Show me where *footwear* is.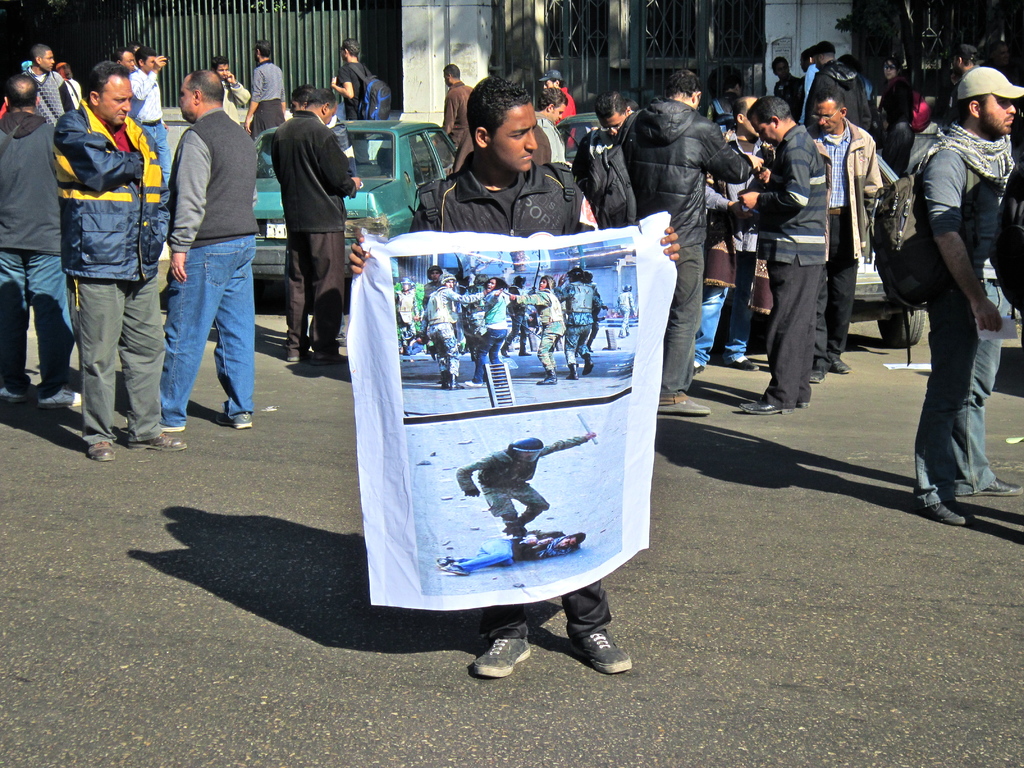
*footwear* is at [left=828, top=353, right=851, bottom=374].
